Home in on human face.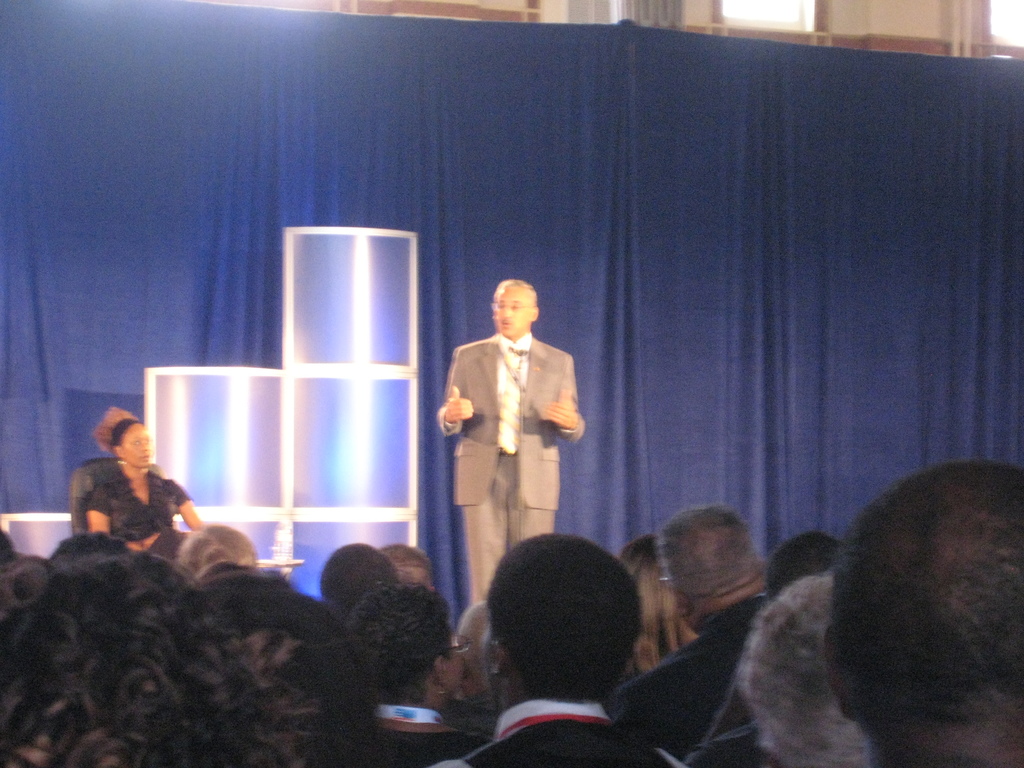
Homed in at 494,285,531,340.
